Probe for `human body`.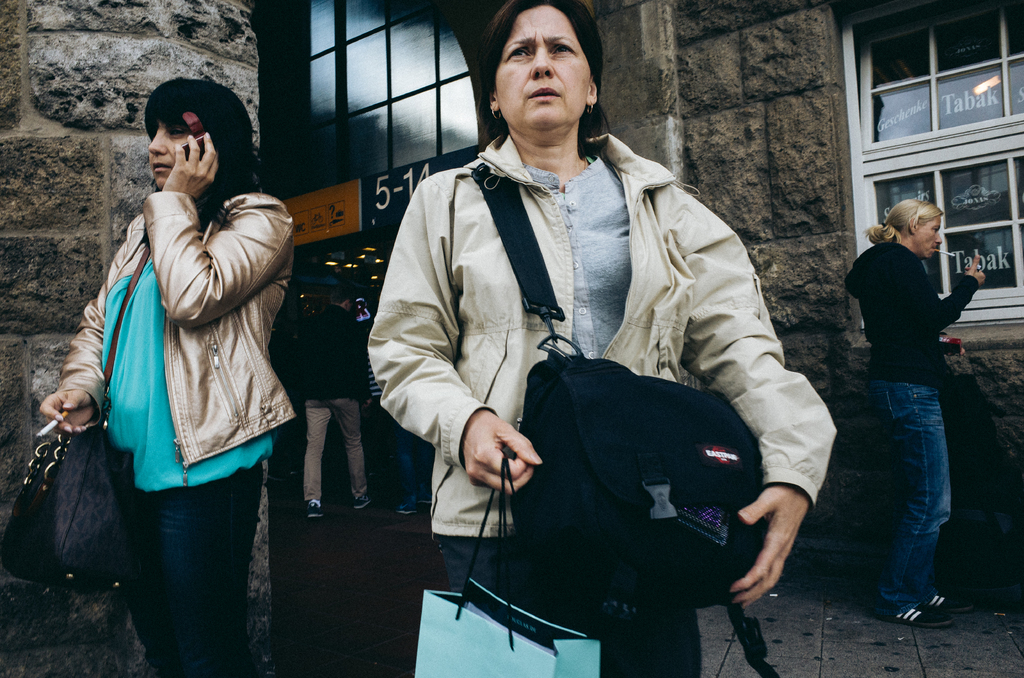
Probe result: 840:200:985:613.
